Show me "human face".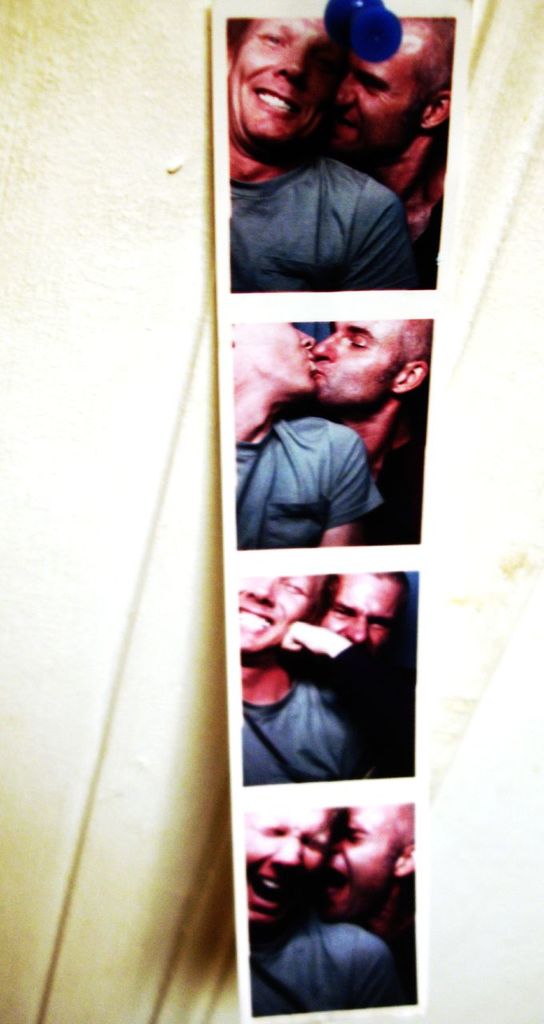
"human face" is here: x1=236, y1=324, x2=314, y2=390.
